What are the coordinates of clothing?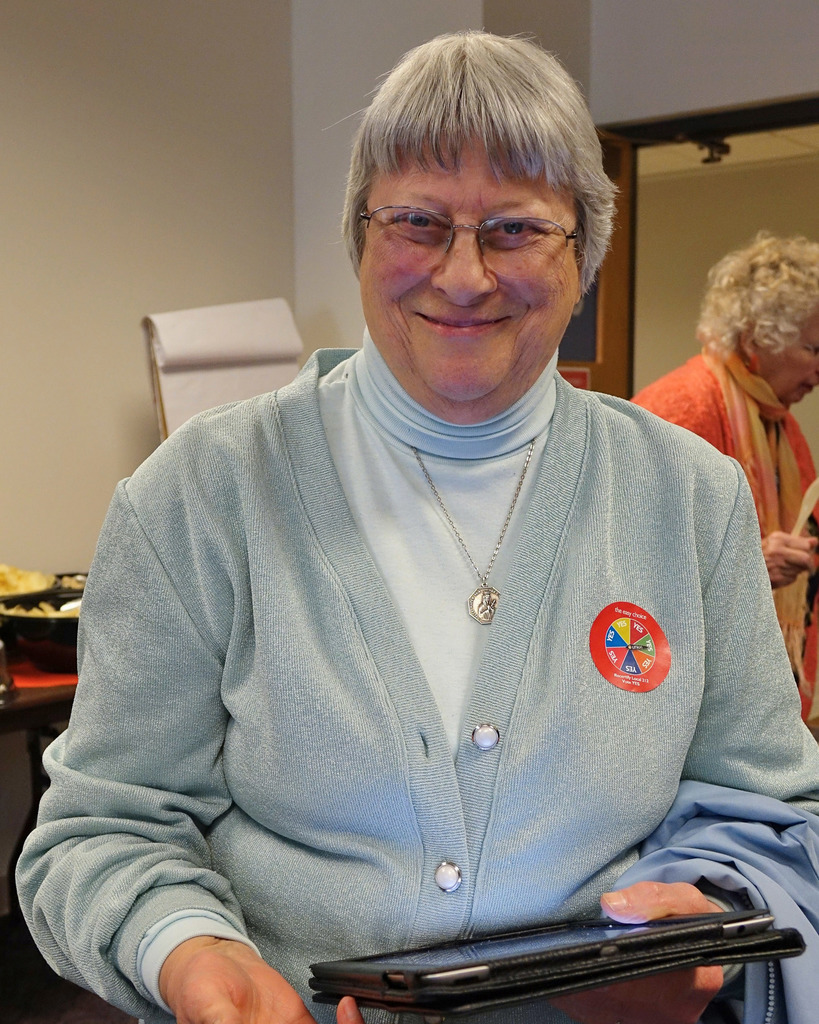
(x1=626, y1=333, x2=818, y2=716).
